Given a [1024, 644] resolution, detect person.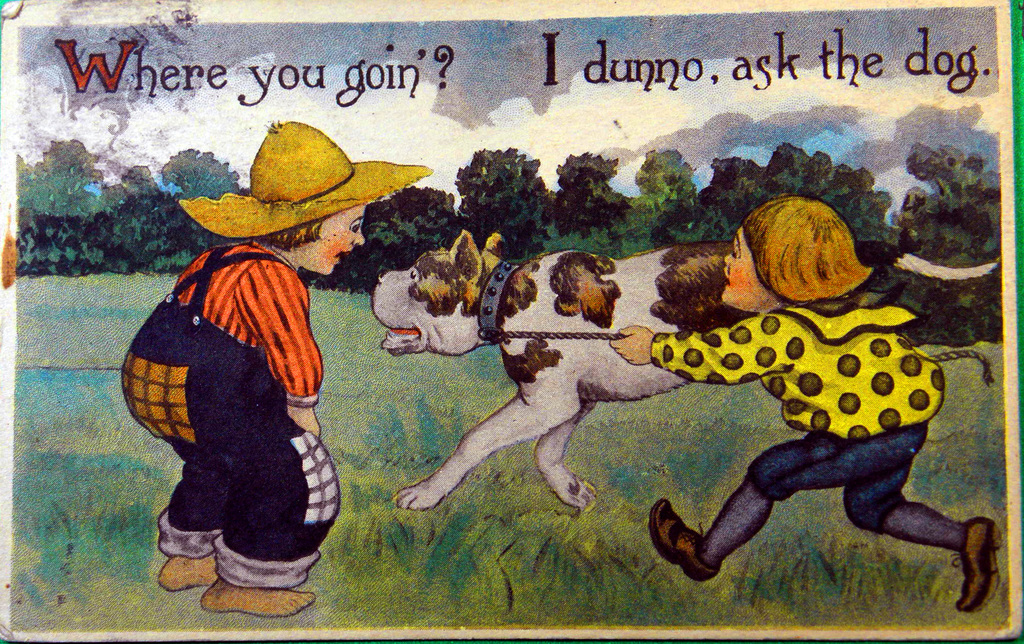
locate(113, 148, 424, 579).
